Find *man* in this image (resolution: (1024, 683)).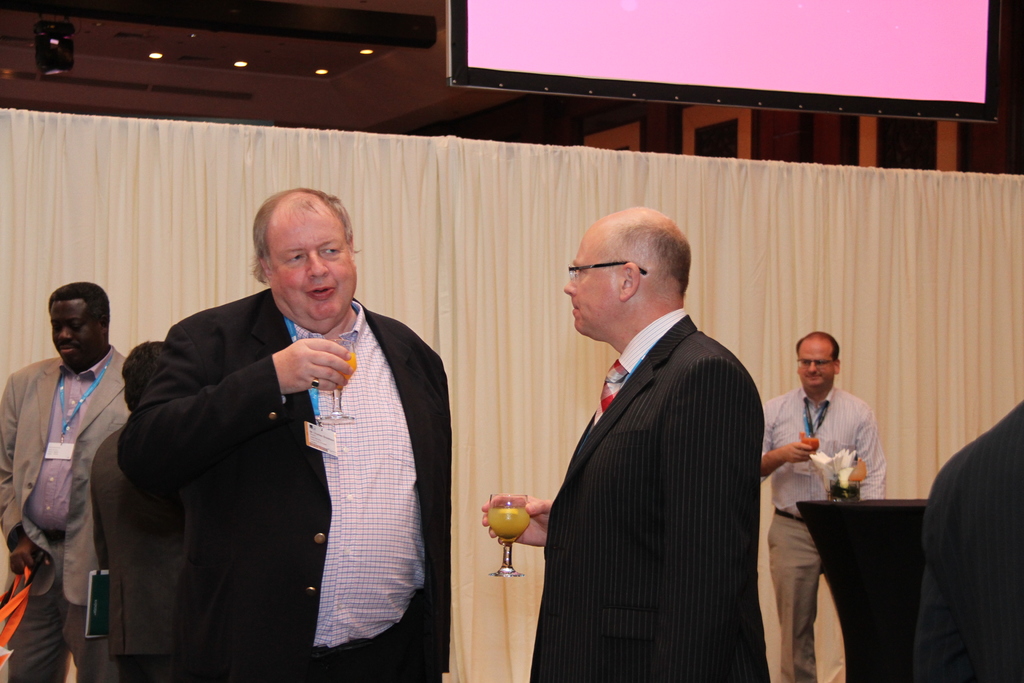
x1=0 y1=279 x2=141 y2=682.
